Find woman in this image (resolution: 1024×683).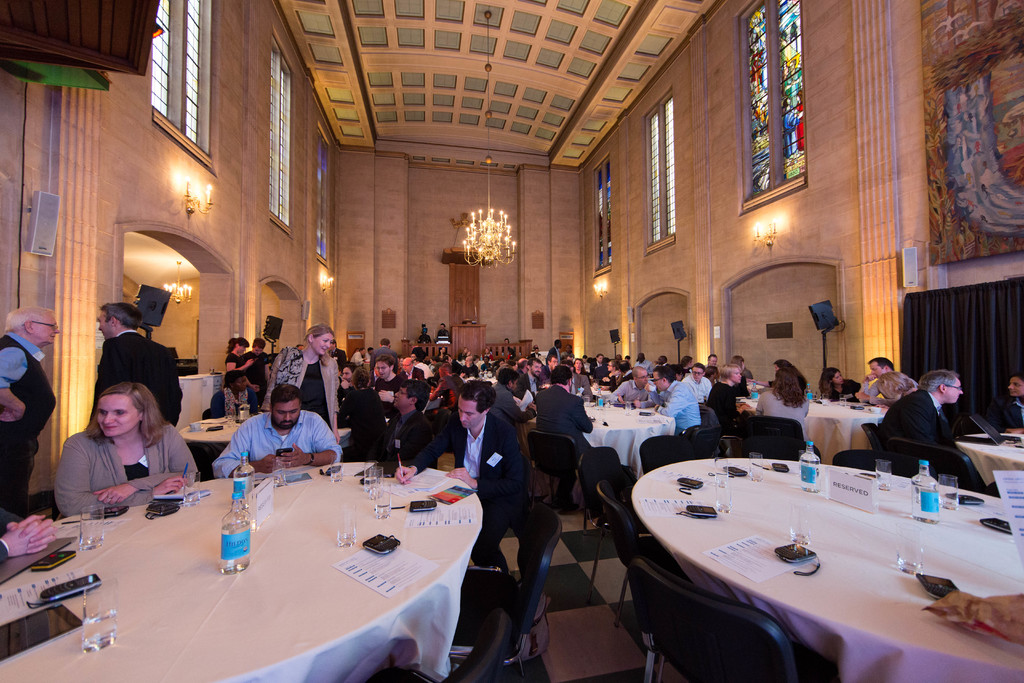
(819, 366, 862, 401).
